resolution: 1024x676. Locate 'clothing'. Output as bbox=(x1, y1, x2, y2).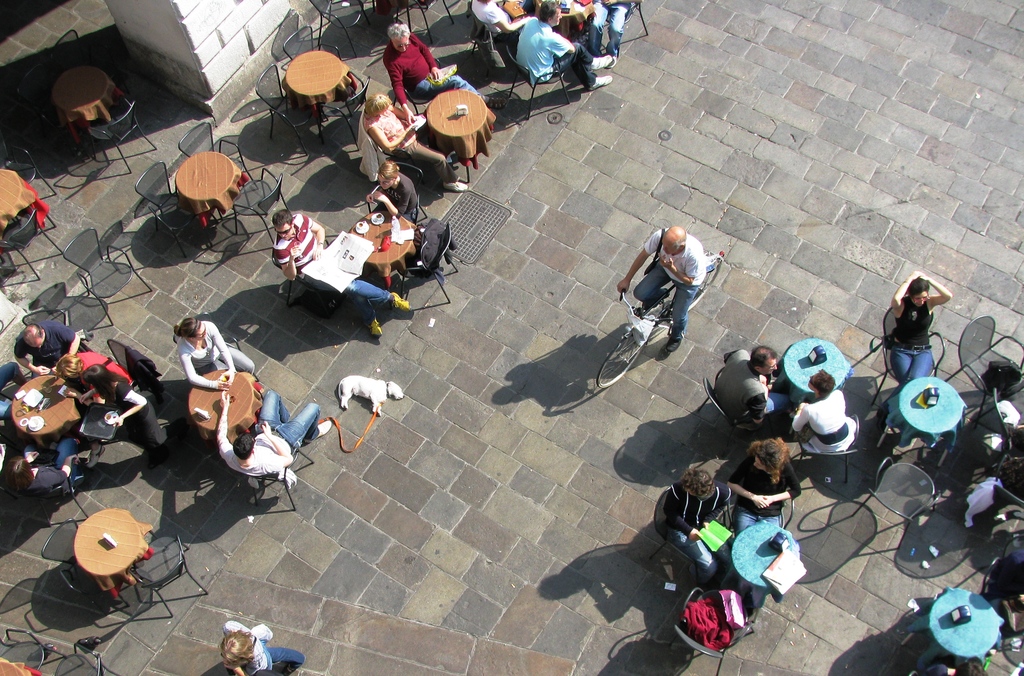
bbox=(74, 350, 128, 403).
